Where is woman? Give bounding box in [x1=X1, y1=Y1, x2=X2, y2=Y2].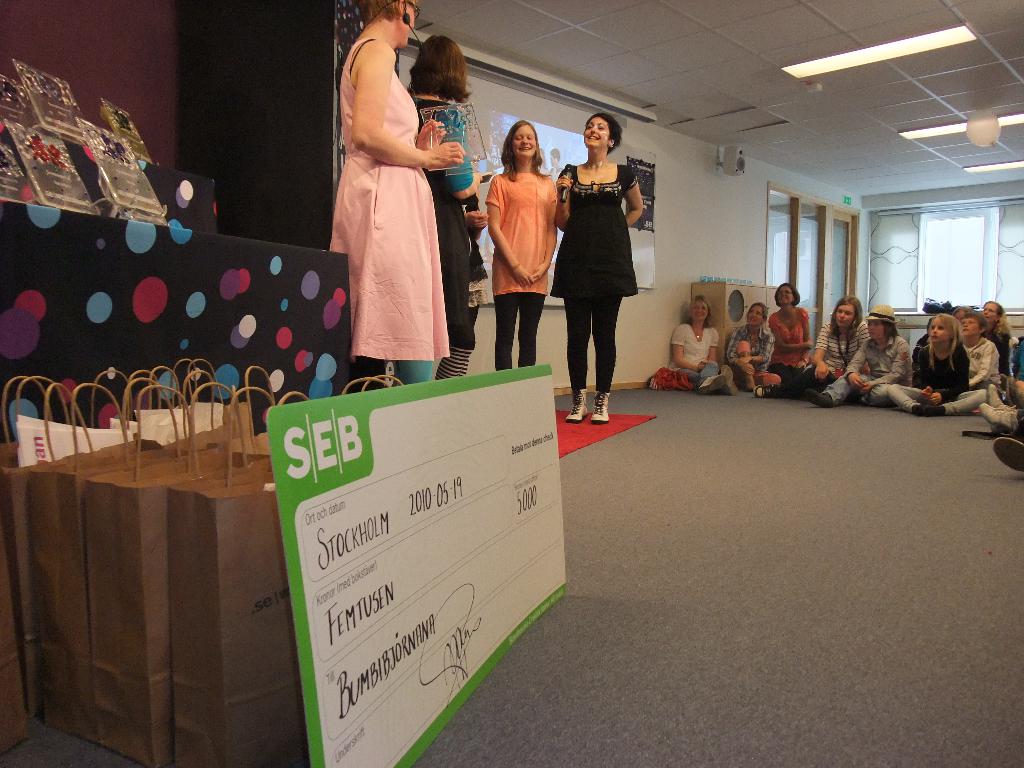
[x1=402, y1=37, x2=488, y2=380].
